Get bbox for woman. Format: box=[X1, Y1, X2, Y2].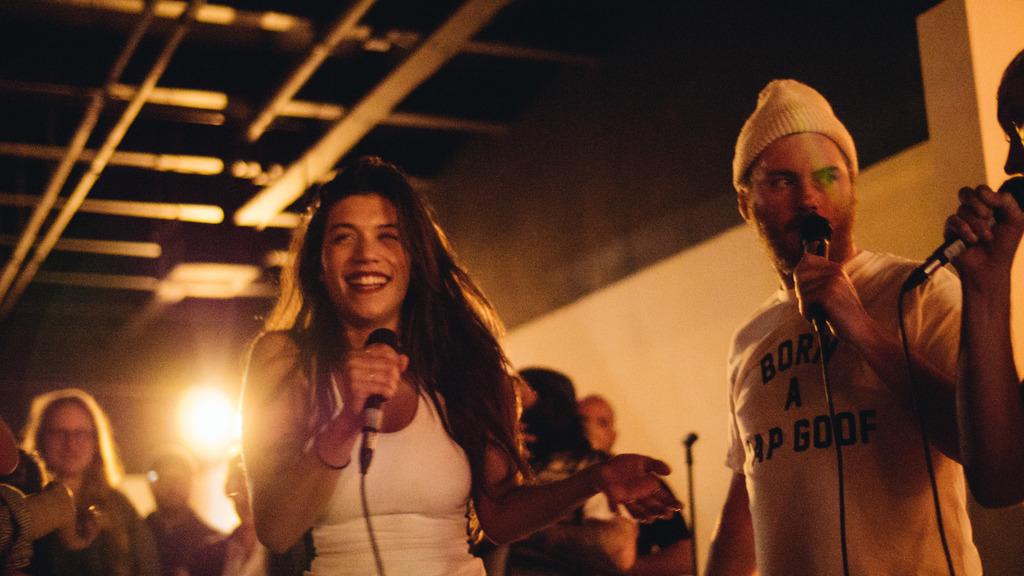
box=[209, 148, 547, 574].
